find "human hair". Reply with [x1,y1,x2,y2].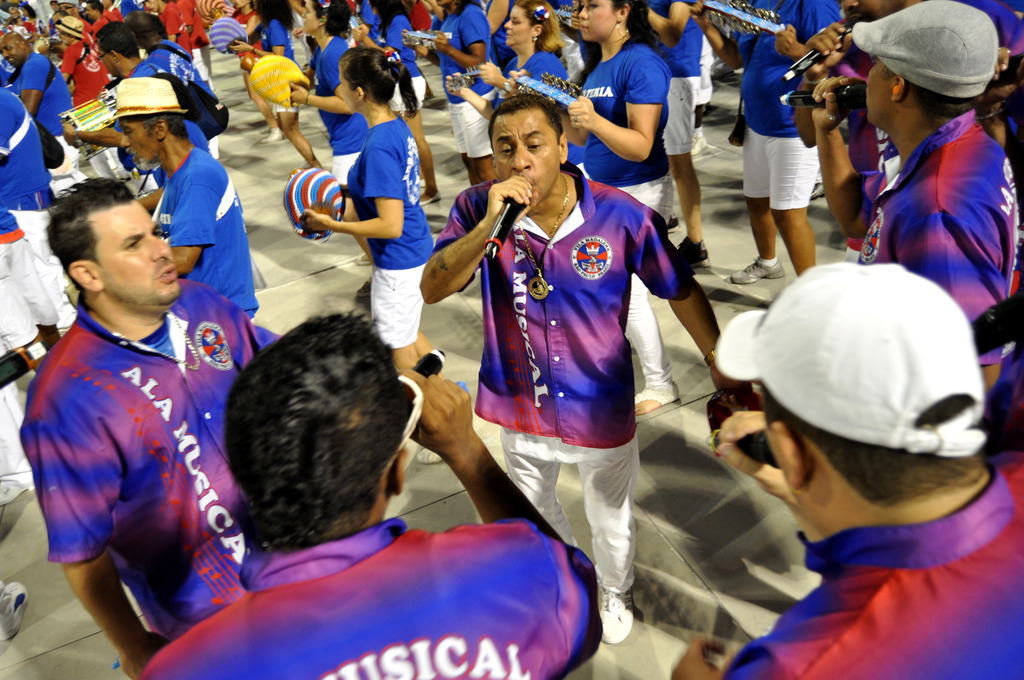
[913,82,980,119].
